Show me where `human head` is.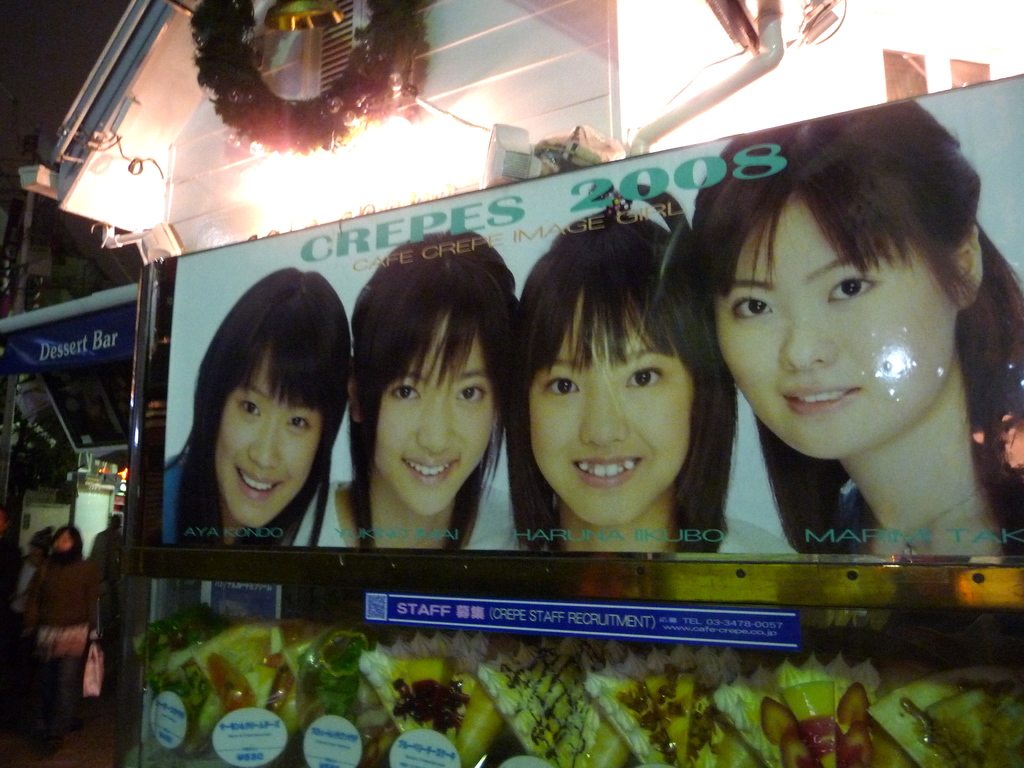
`human head` is at 189, 273, 356, 529.
